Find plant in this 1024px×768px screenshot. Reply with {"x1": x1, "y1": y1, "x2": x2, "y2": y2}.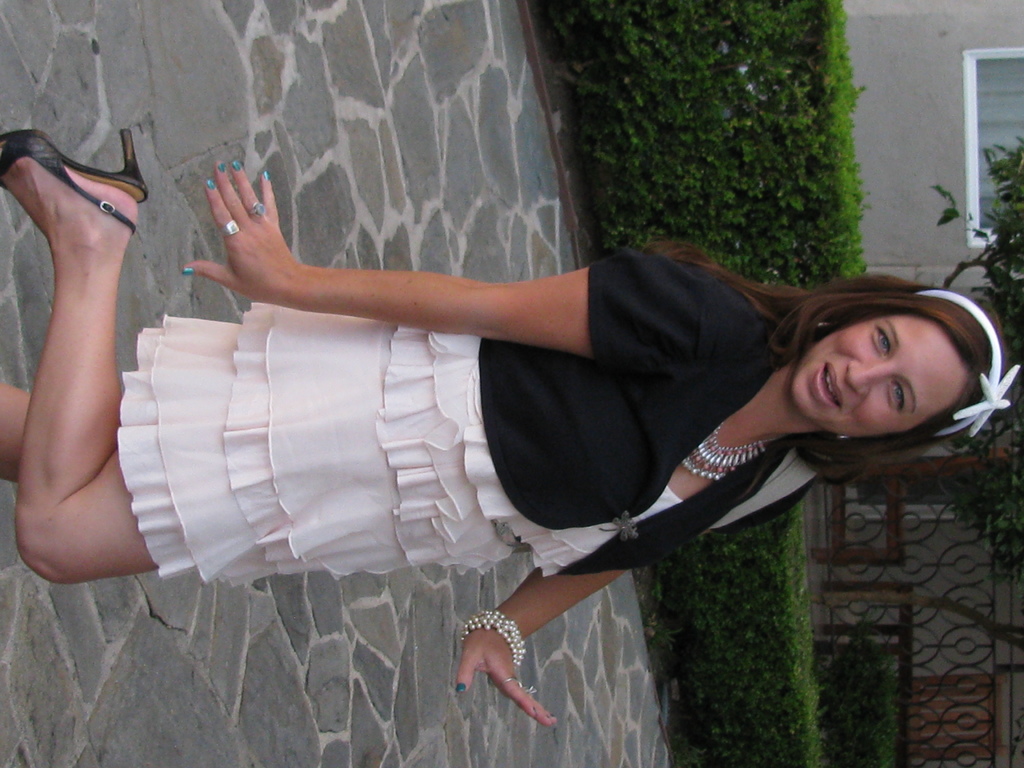
{"x1": 916, "y1": 128, "x2": 1023, "y2": 767}.
